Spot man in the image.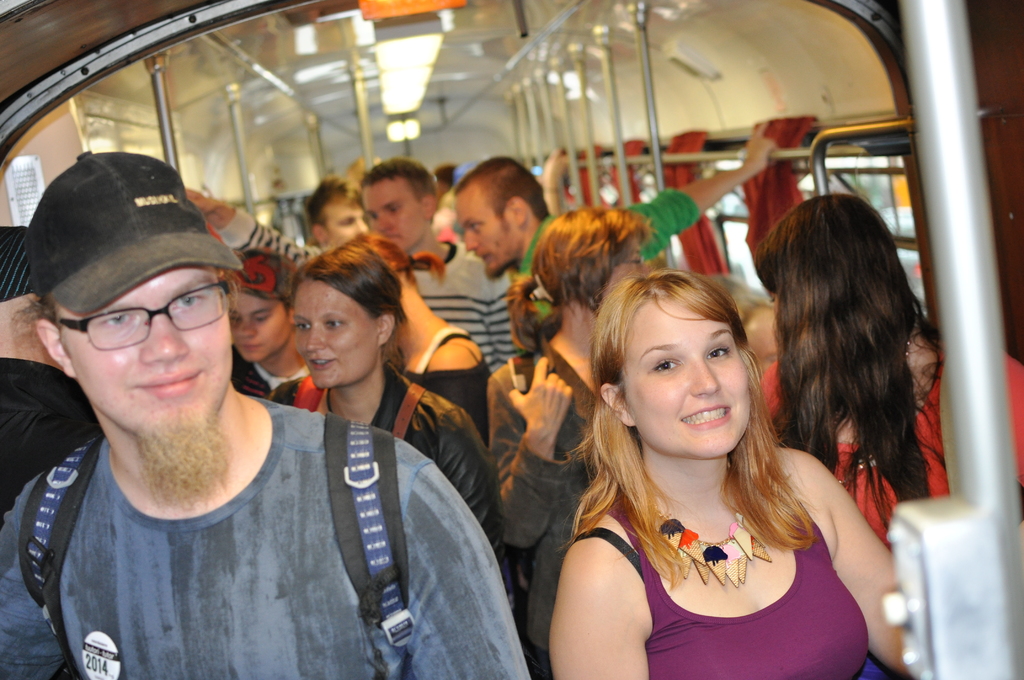
man found at l=451, t=139, r=780, b=320.
